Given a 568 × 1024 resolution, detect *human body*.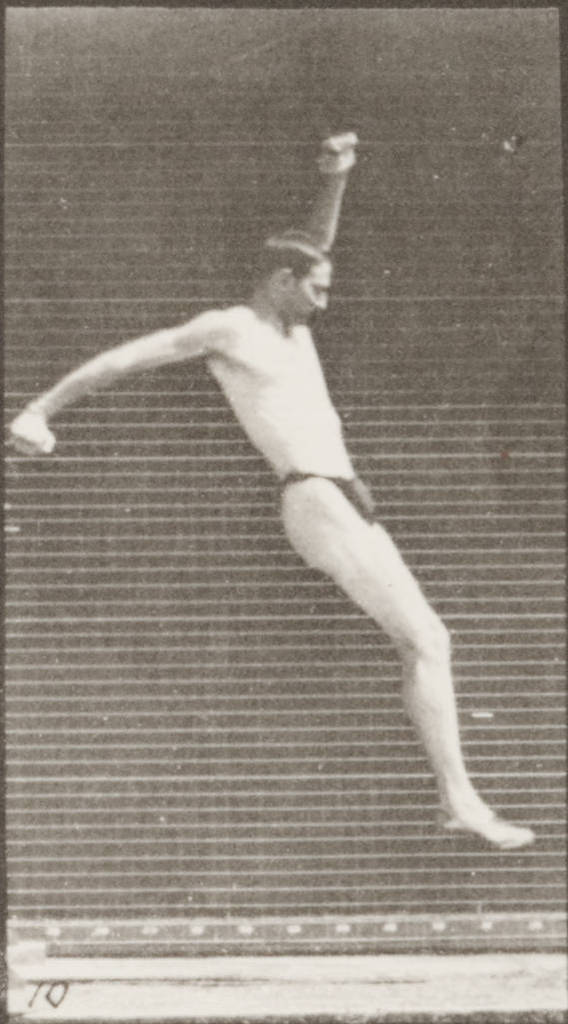
select_region(9, 133, 532, 852).
